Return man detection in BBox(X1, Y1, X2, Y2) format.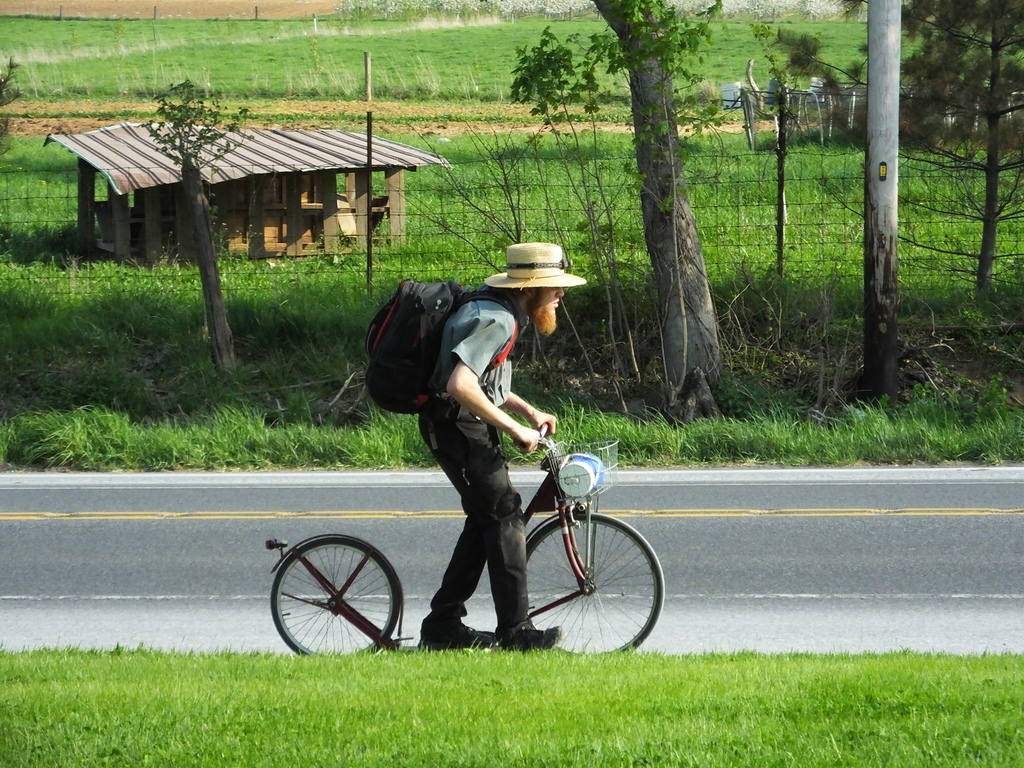
BBox(418, 235, 589, 655).
